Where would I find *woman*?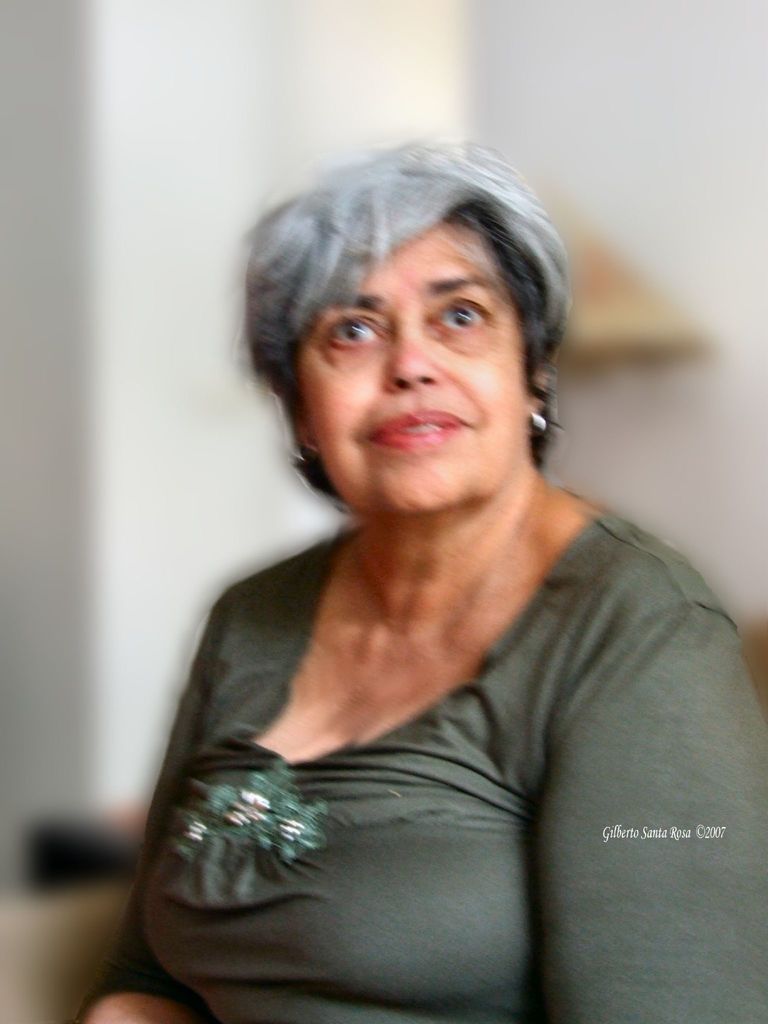
At {"left": 76, "top": 125, "right": 767, "bottom": 1023}.
